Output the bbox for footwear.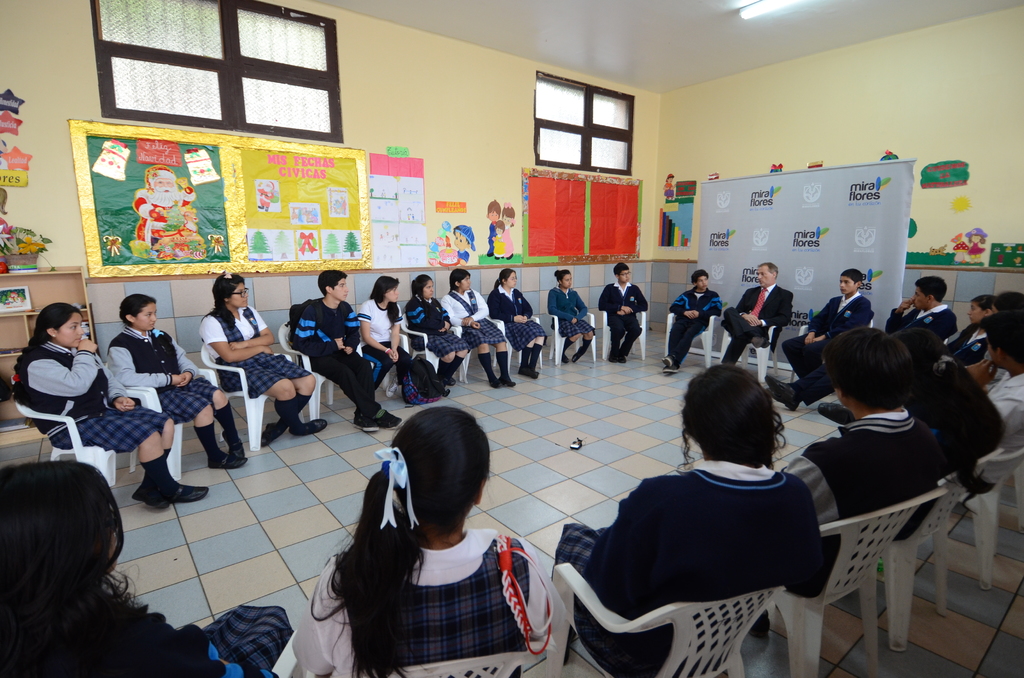
(354,412,374,431).
